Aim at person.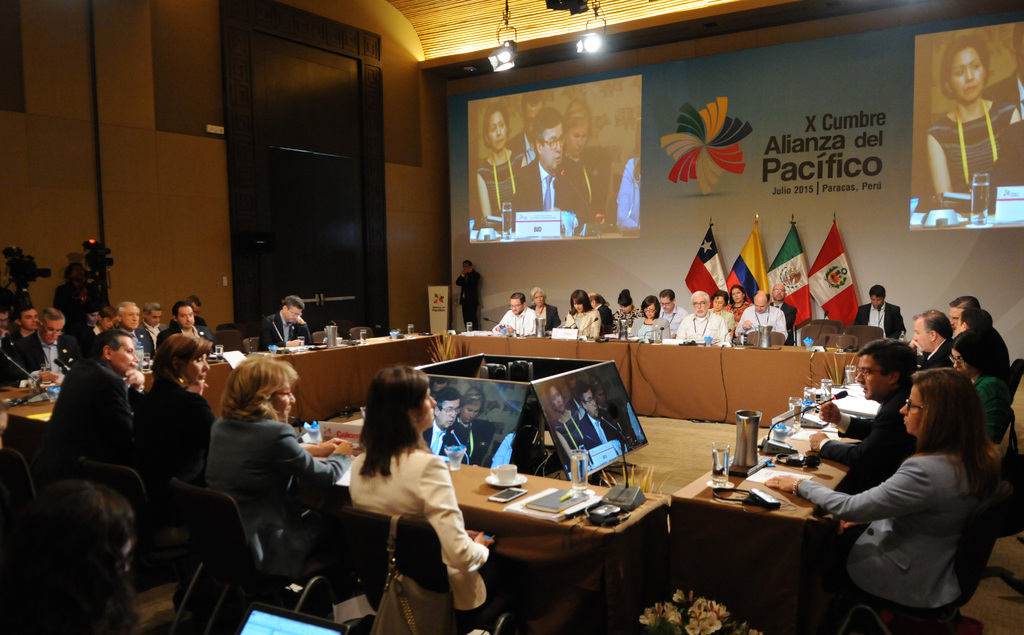
Aimed at [x1=561, y1=97, x2=613, y2=209].
